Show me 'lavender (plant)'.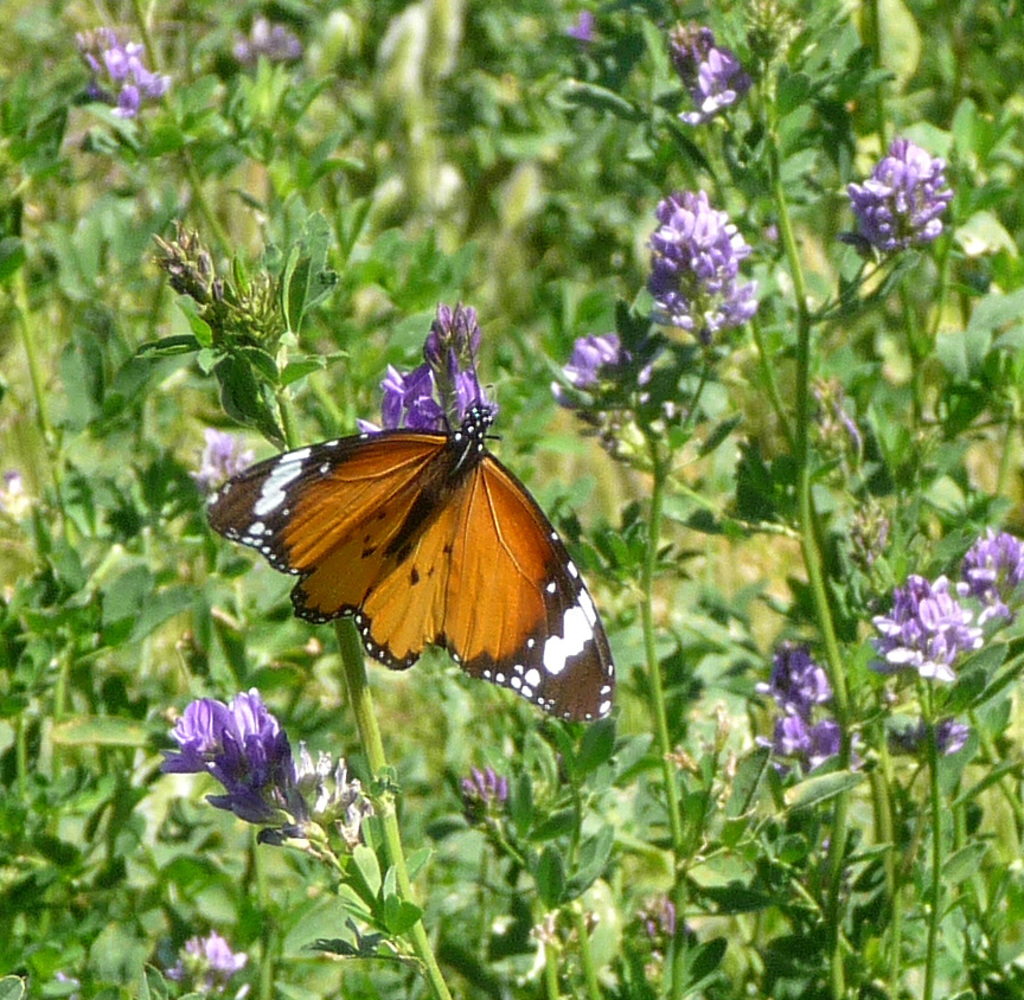
'lavender (plant)' is here: box(448, 755, 529, 851).
